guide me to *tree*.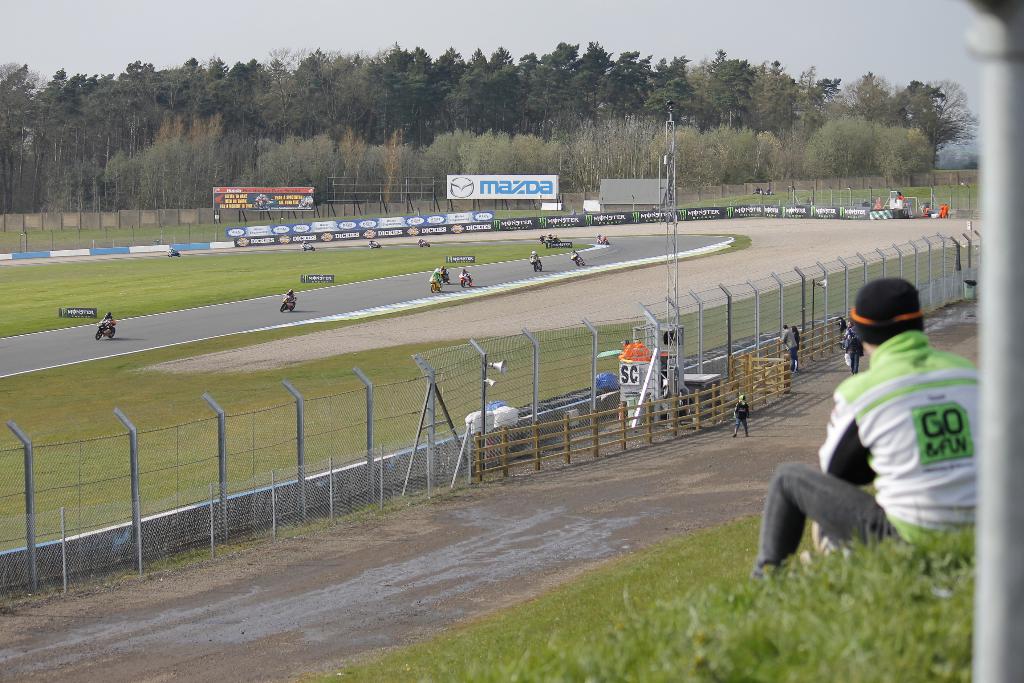
Guidance: {"x1": 876, "y1": 117, "x2": 951, "y2": 179}.
